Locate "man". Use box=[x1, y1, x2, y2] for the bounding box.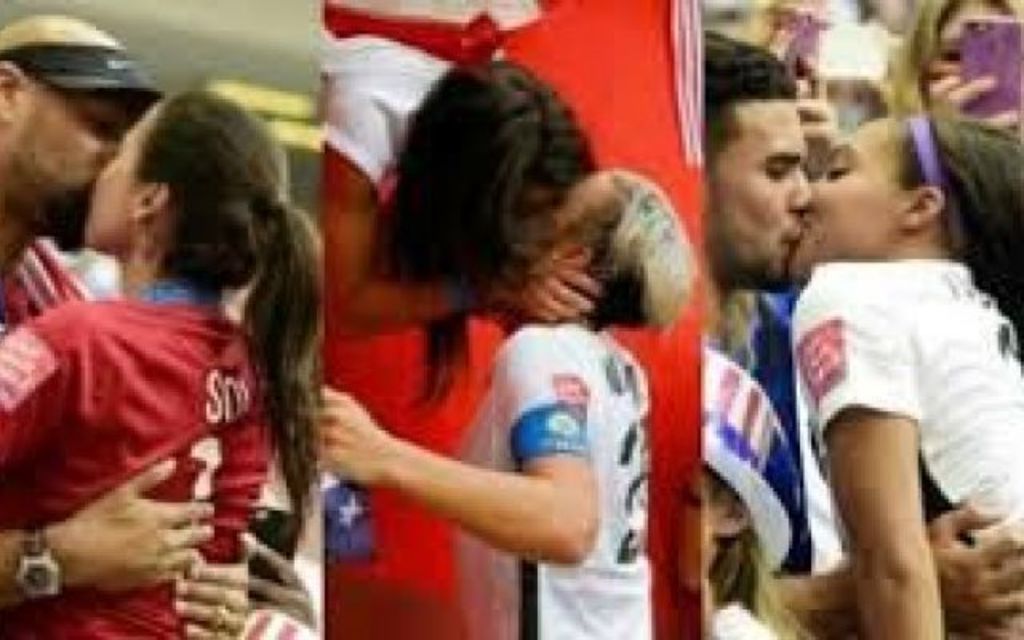
box=[0, 13, 315, 629].
